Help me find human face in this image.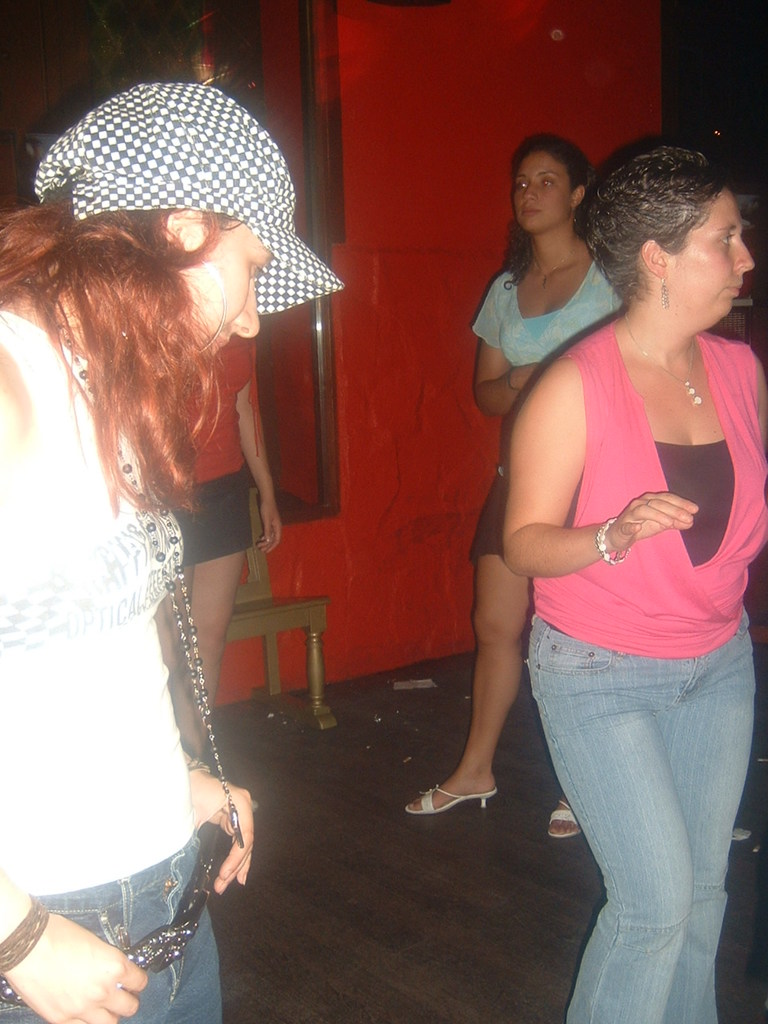
Found it: [514, 146, 577, 237].
